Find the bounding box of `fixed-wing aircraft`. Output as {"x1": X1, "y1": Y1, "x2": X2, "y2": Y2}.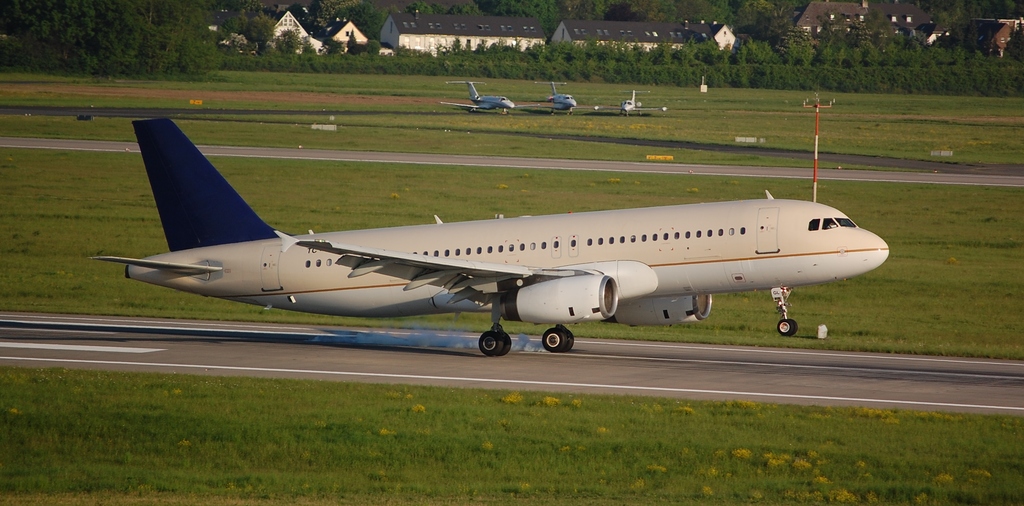
{"x1": 442, "y1": 79, "x2": 540, "y2": 113}.
